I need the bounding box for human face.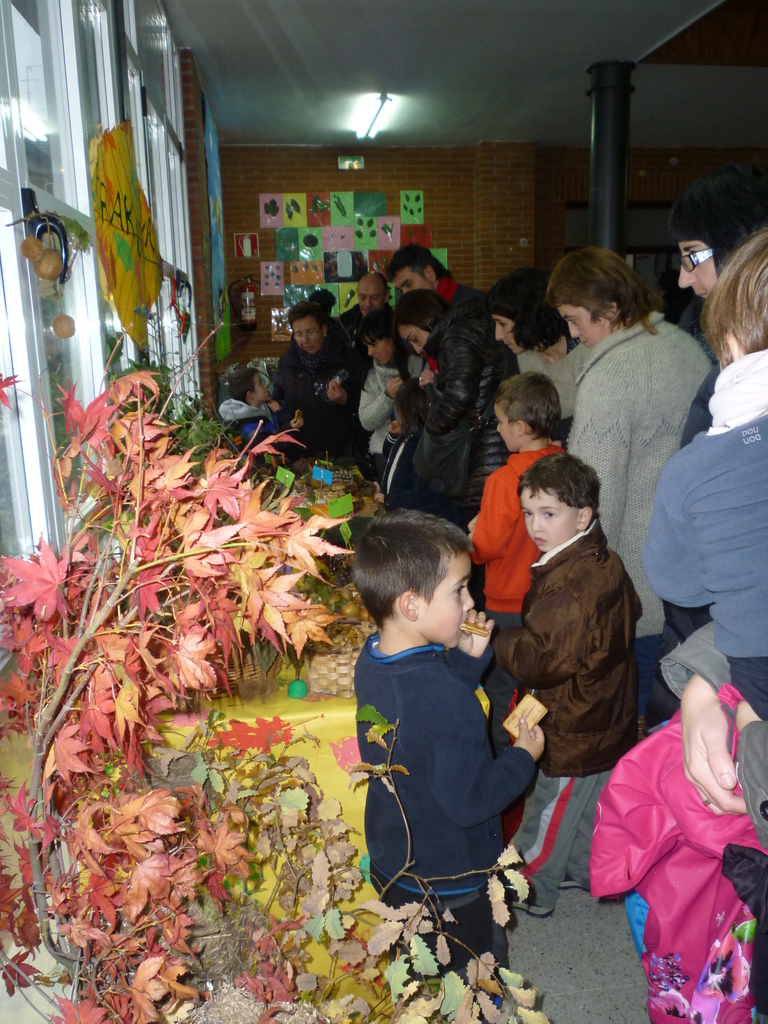
Here it is: select_region(357, 281, 385, 316).
